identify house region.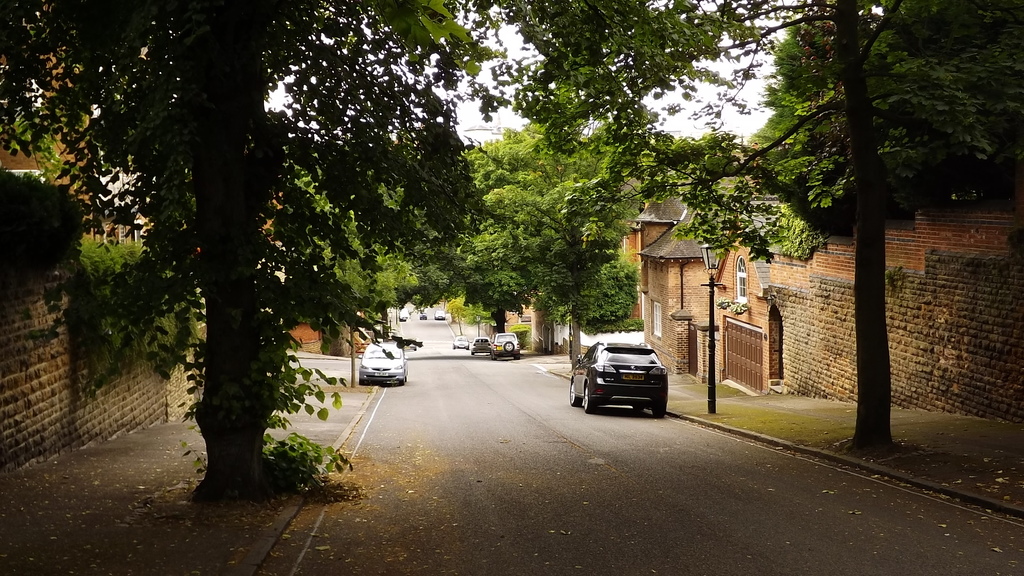
Region: crop(278, 188, 332, 349).
